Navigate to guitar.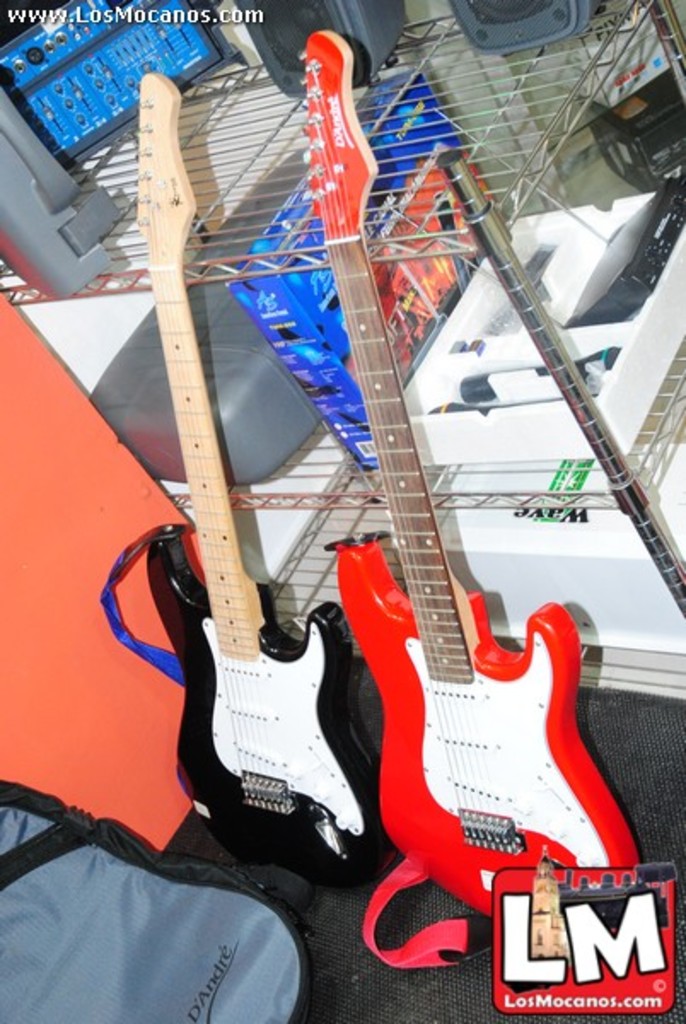
Navigation target: {"left": 316, "top": 24, "right": 633, "bottom": 925}.
